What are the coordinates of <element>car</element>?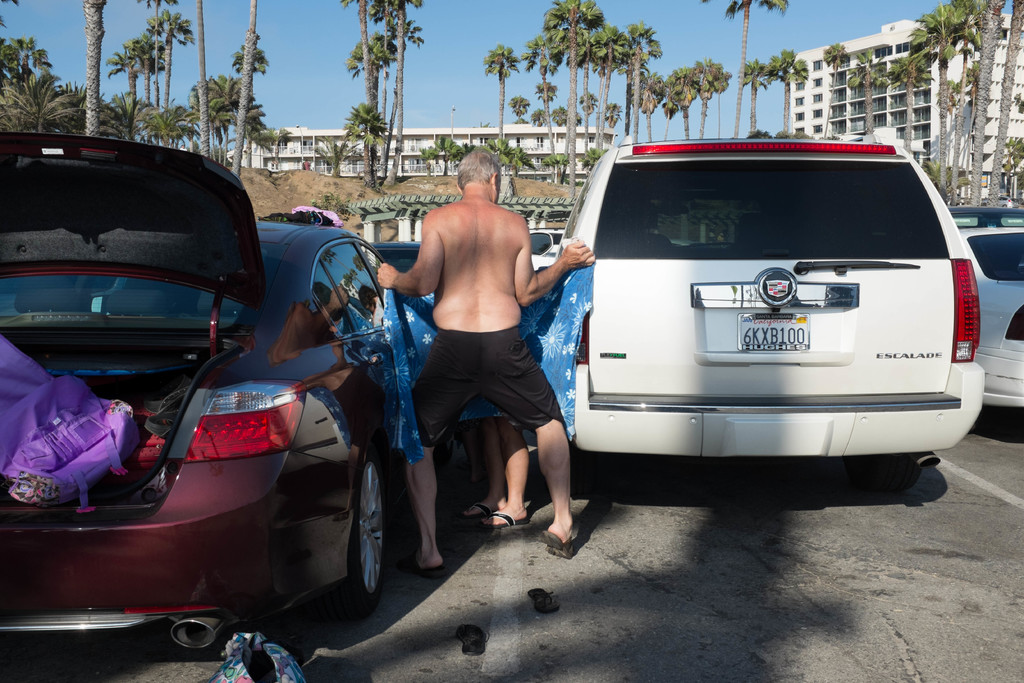
x1=526 y1=224 x2=580 y2=272.
